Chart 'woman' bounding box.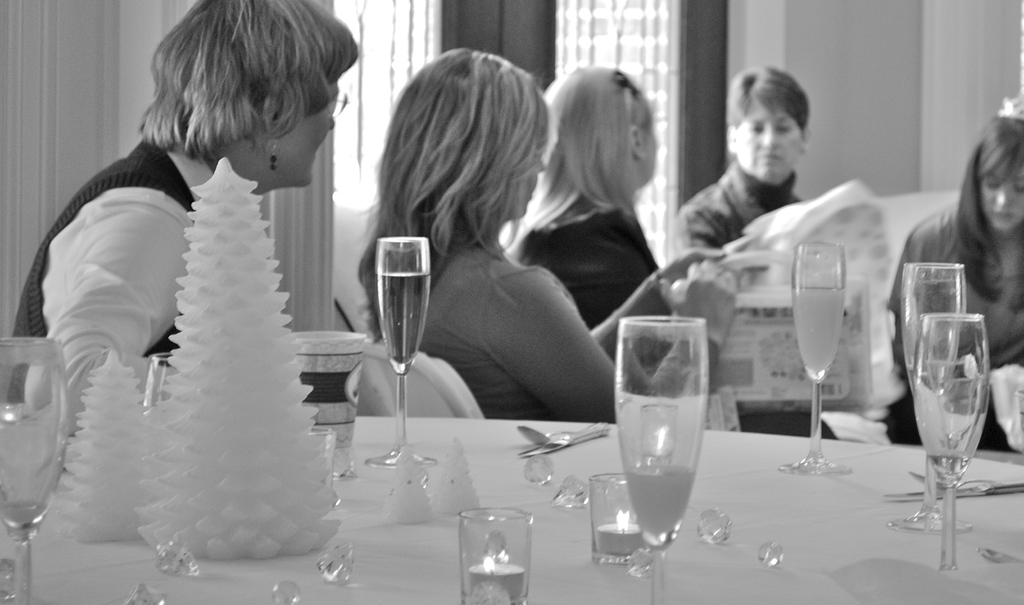
Charted: (x1=665, y1=68, x2=816, y2=265).
